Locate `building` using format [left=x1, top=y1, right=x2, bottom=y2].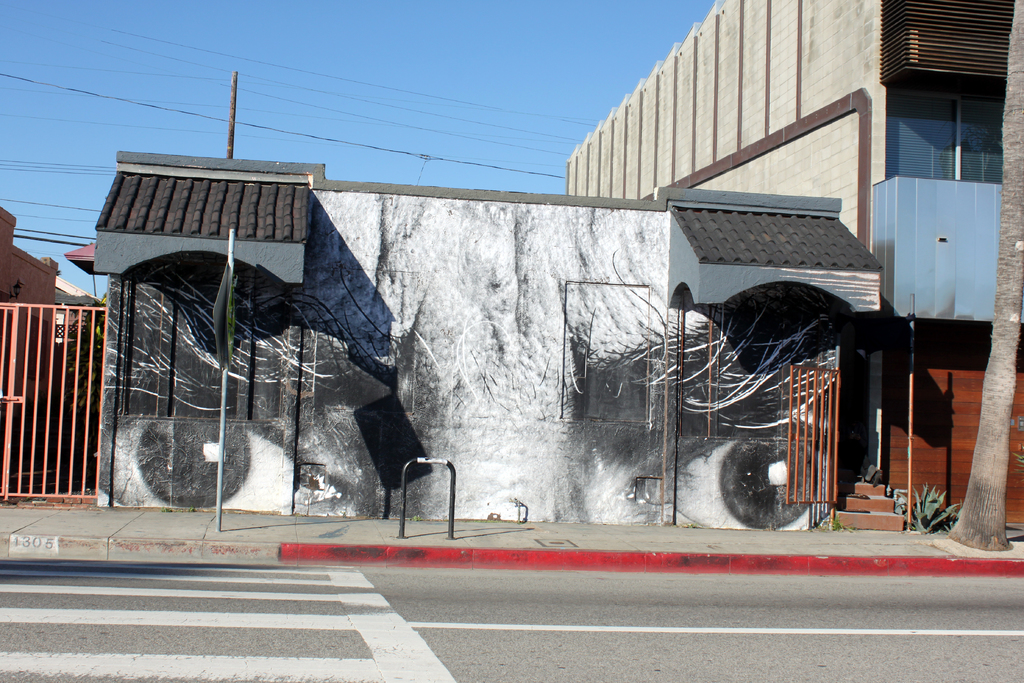
[left=67, top=0, right=1023, bottom=532].
